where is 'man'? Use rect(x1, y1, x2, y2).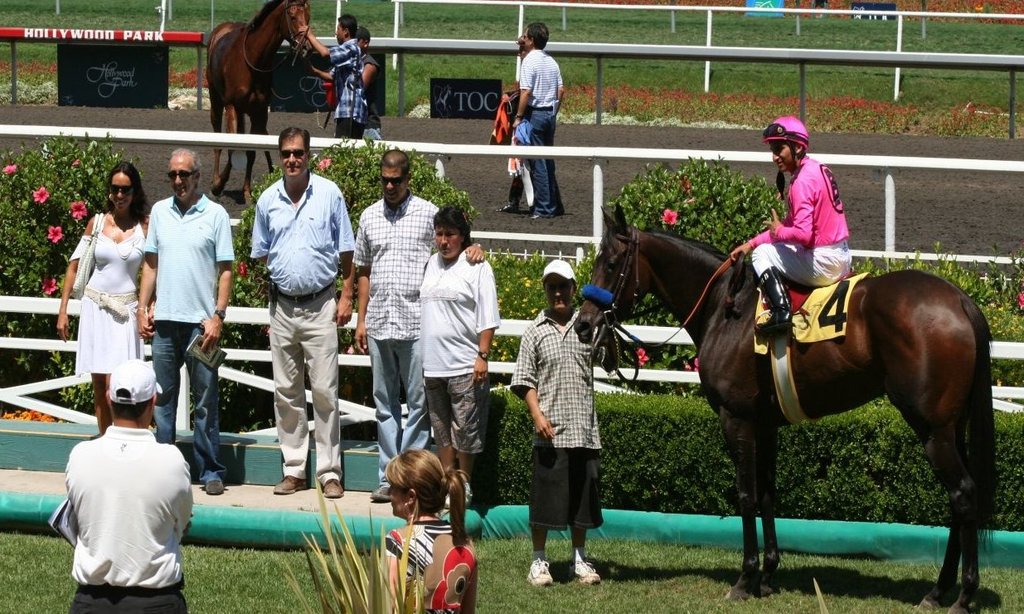
rect(242, 114, 353, 514).
